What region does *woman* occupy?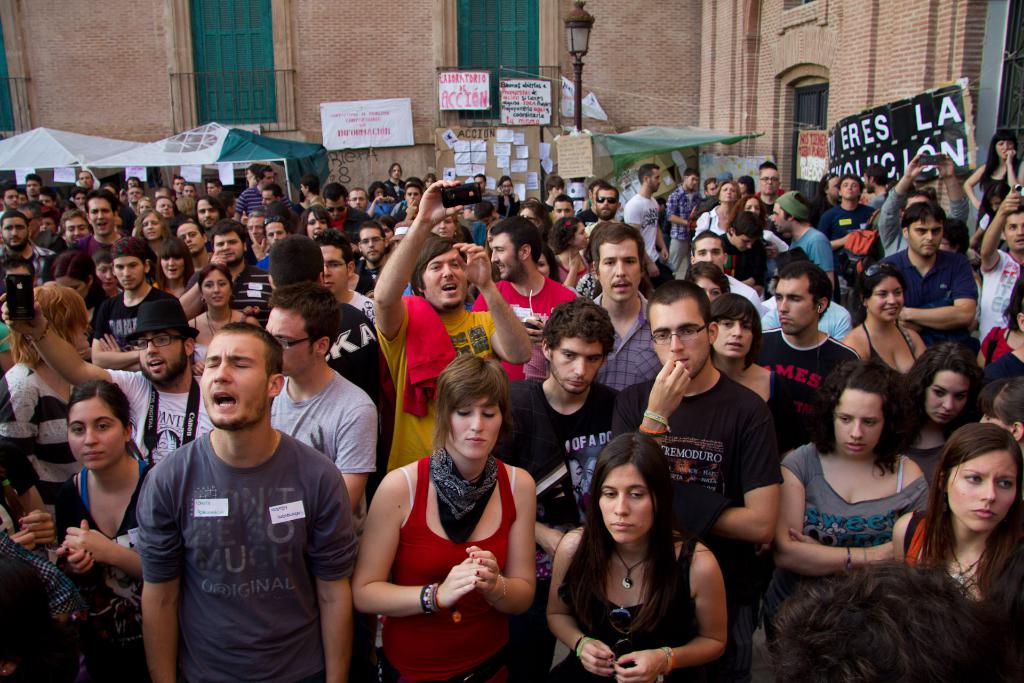
pyautogui.locateOnScreen(190, 268, 266, 348).
